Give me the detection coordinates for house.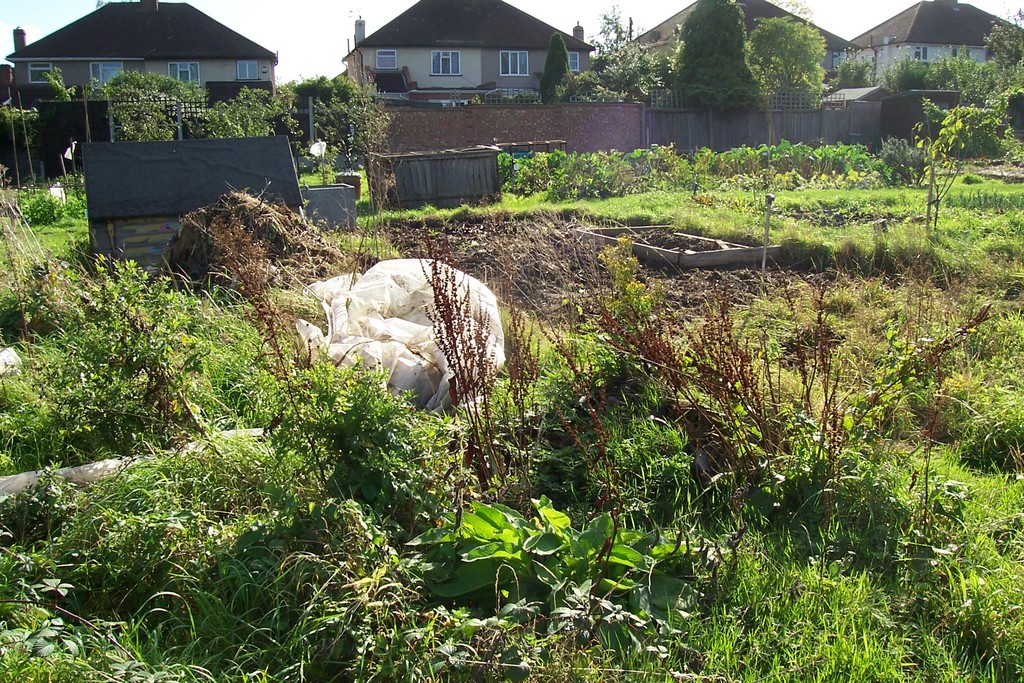
[left=831, top=0, right=1023, bottom=81].
